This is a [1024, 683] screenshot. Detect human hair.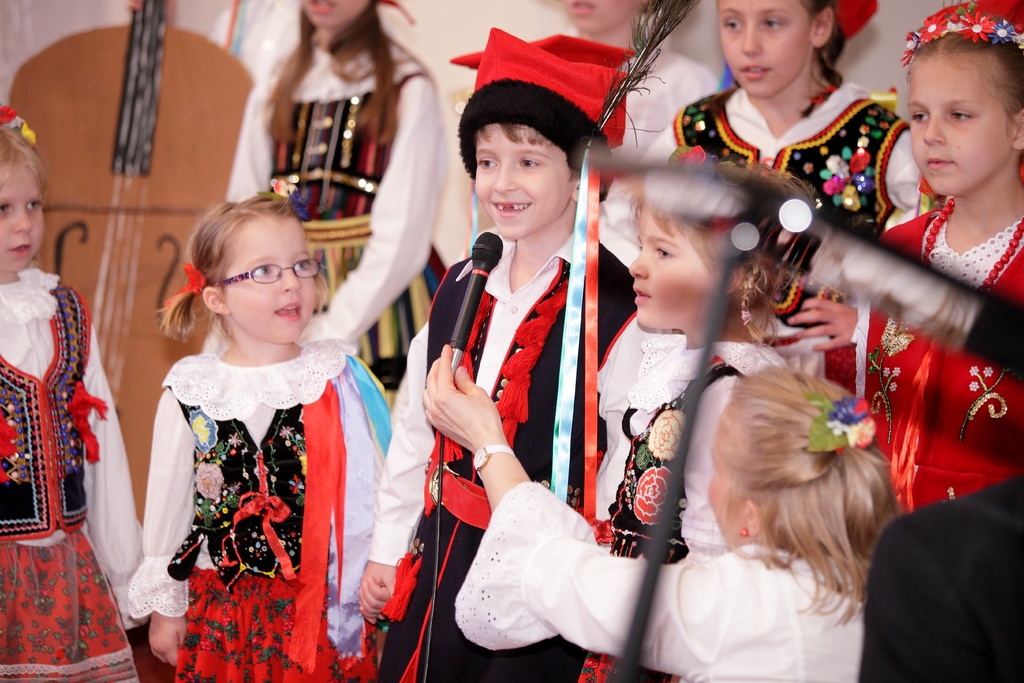
0, 128, 49, 202.
